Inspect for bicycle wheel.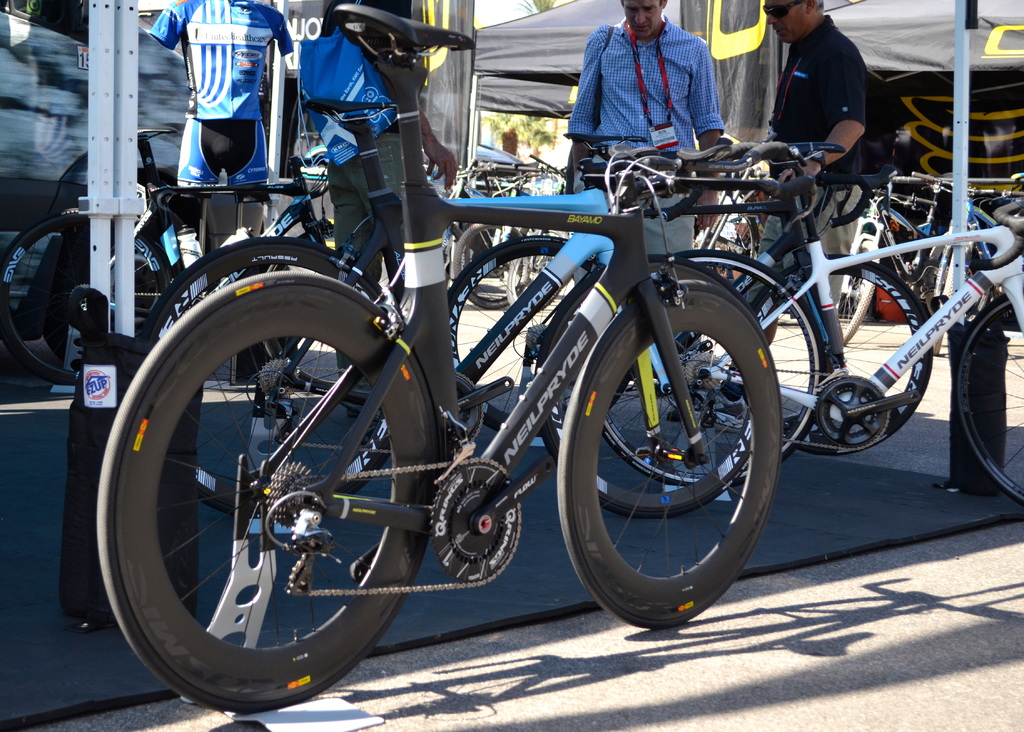
Inspection: region(0, 210, 164, 390).
